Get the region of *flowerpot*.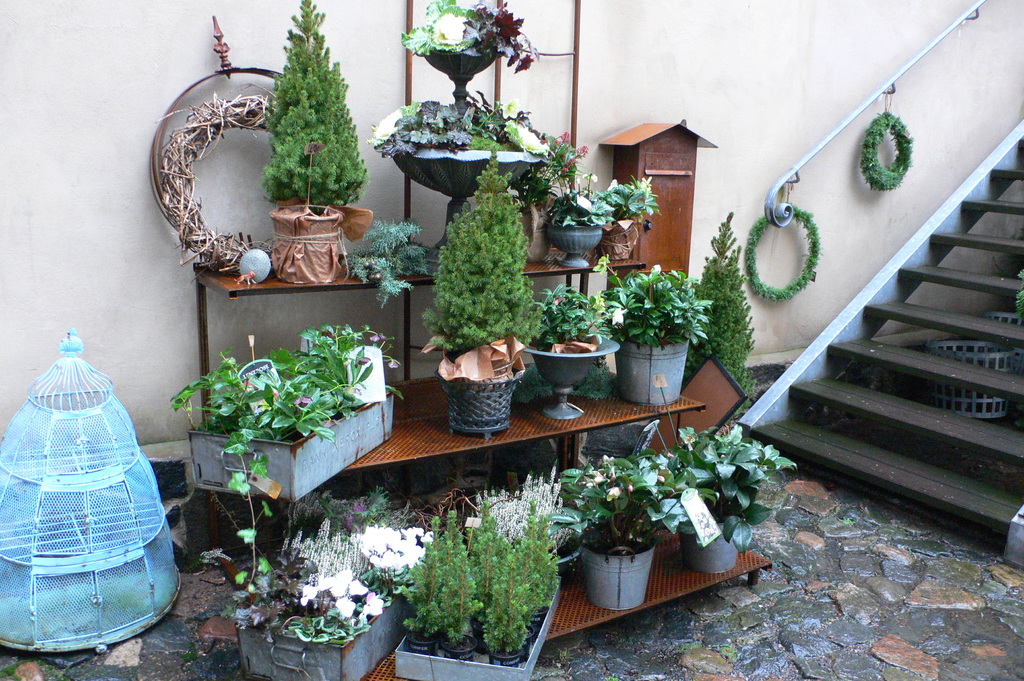
box(577, 529, 652, 612).
